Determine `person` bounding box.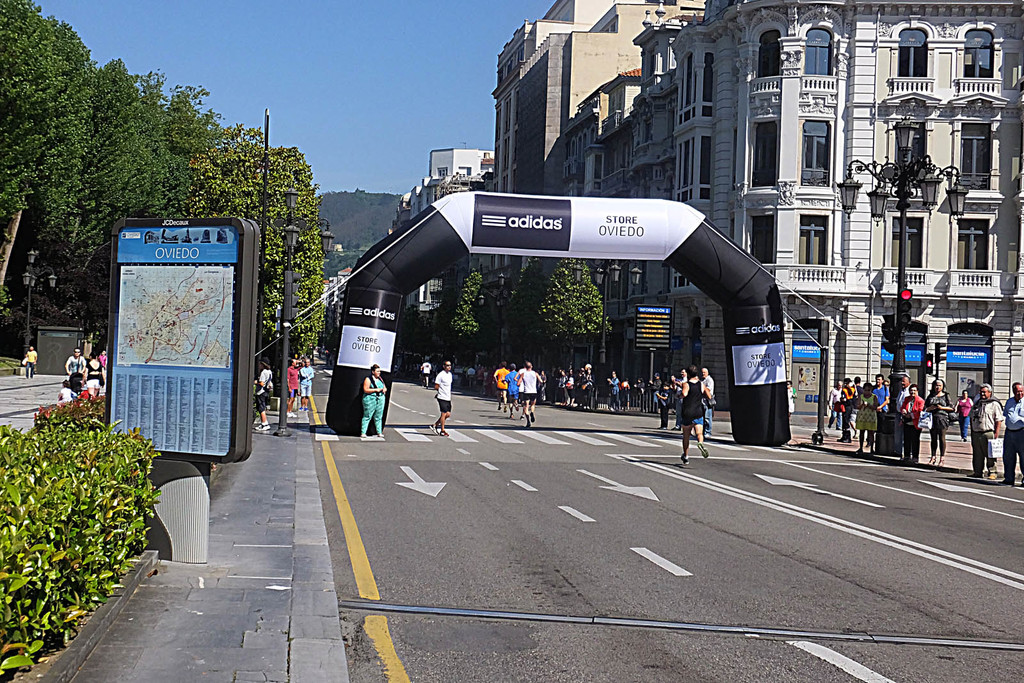
Determined: (left=505, top=367, right=519, bottom=405).
